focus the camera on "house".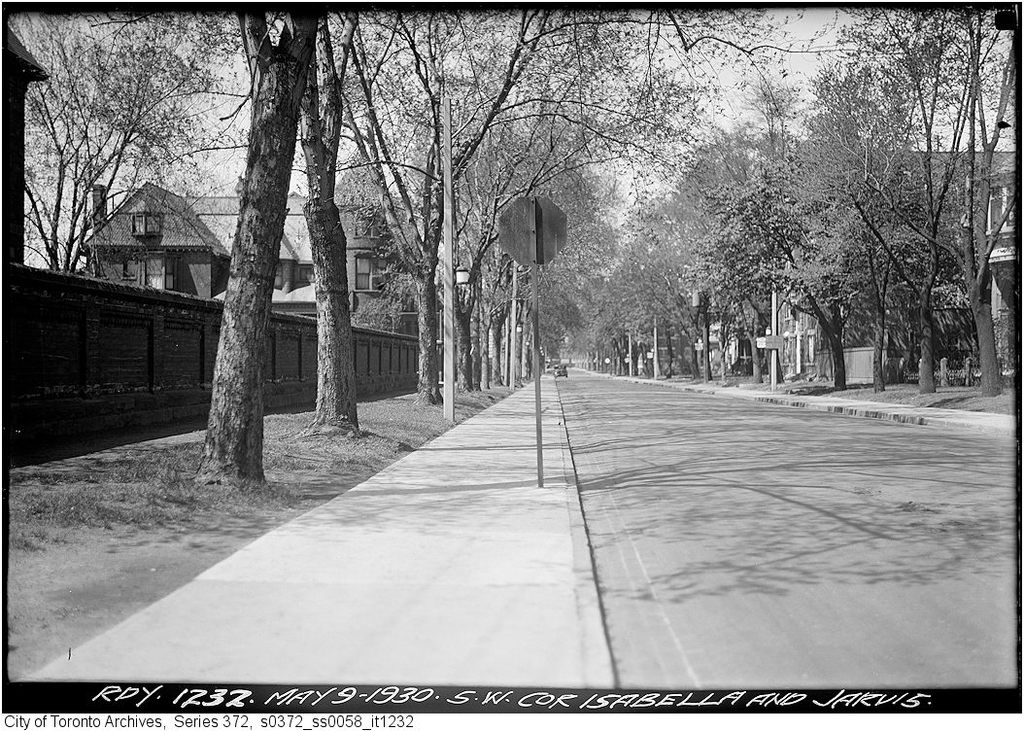
Focus region: left=208, top=189, right=405, bottom=293.
